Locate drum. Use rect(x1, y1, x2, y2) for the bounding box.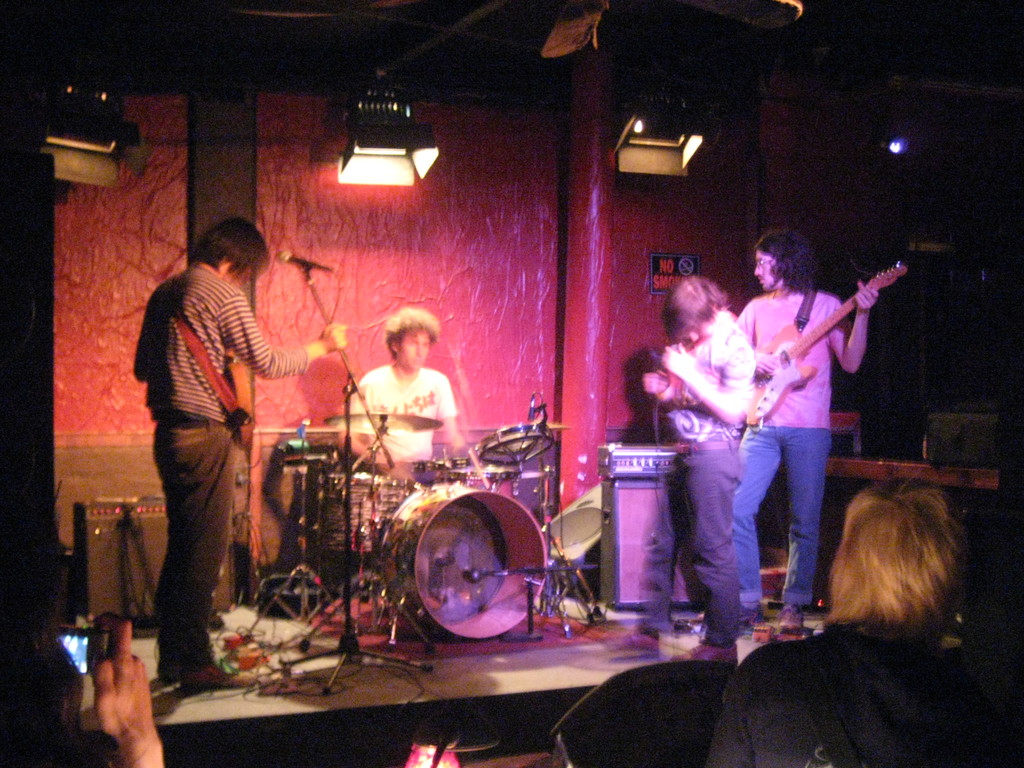
rect(472, 425, 554, 468).
